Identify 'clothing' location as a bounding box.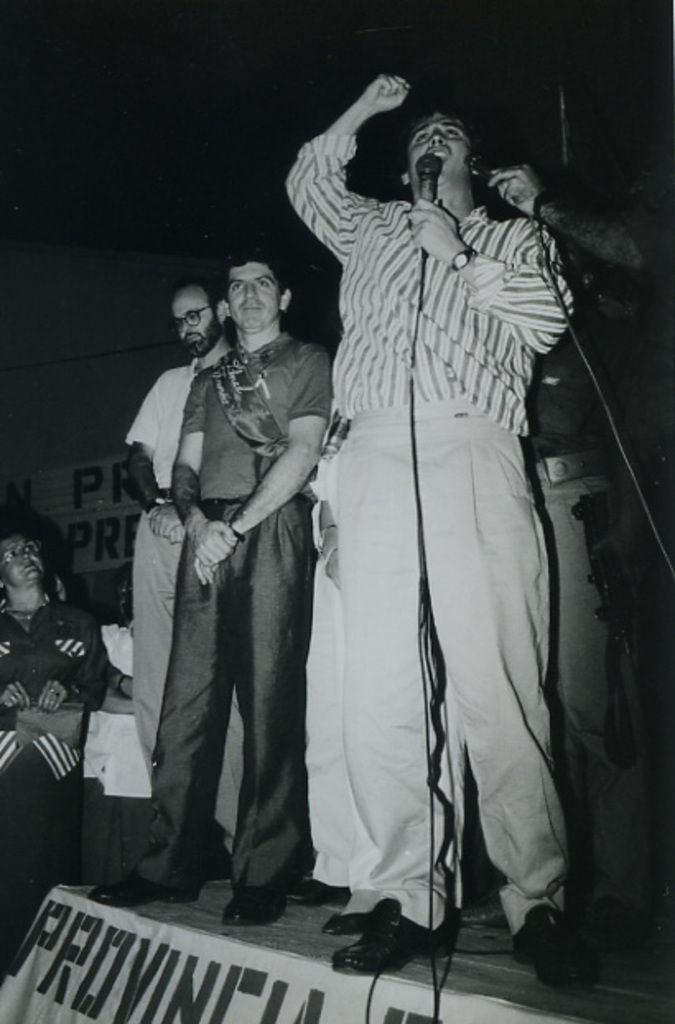
(303, 359, 346, 884).
